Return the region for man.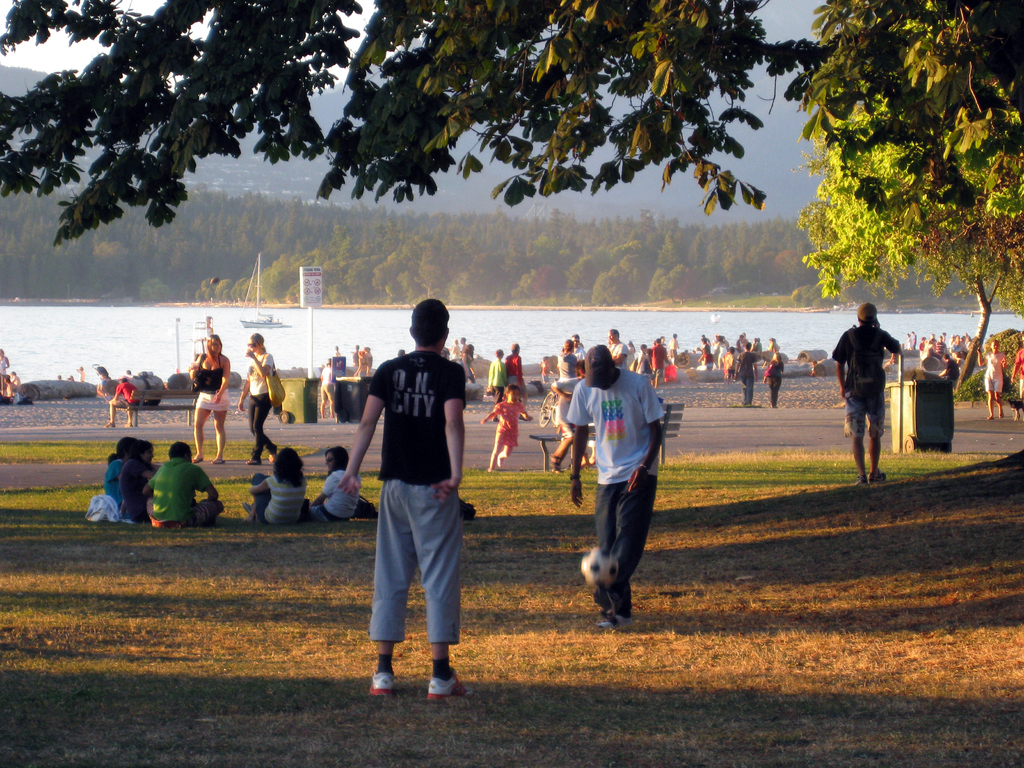
box(833, 301, 900, 485).
